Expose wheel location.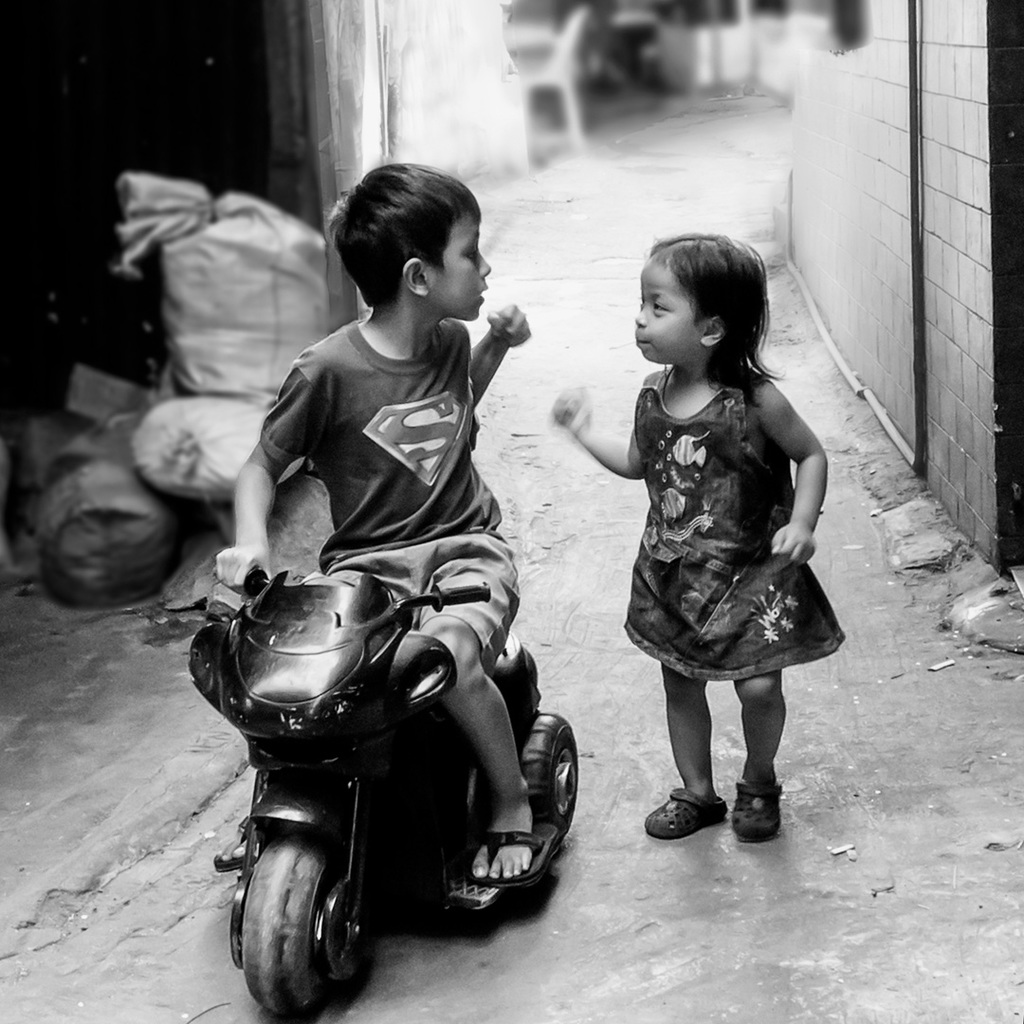
Exposed at <region>522, 706, 581, 850</region>.
